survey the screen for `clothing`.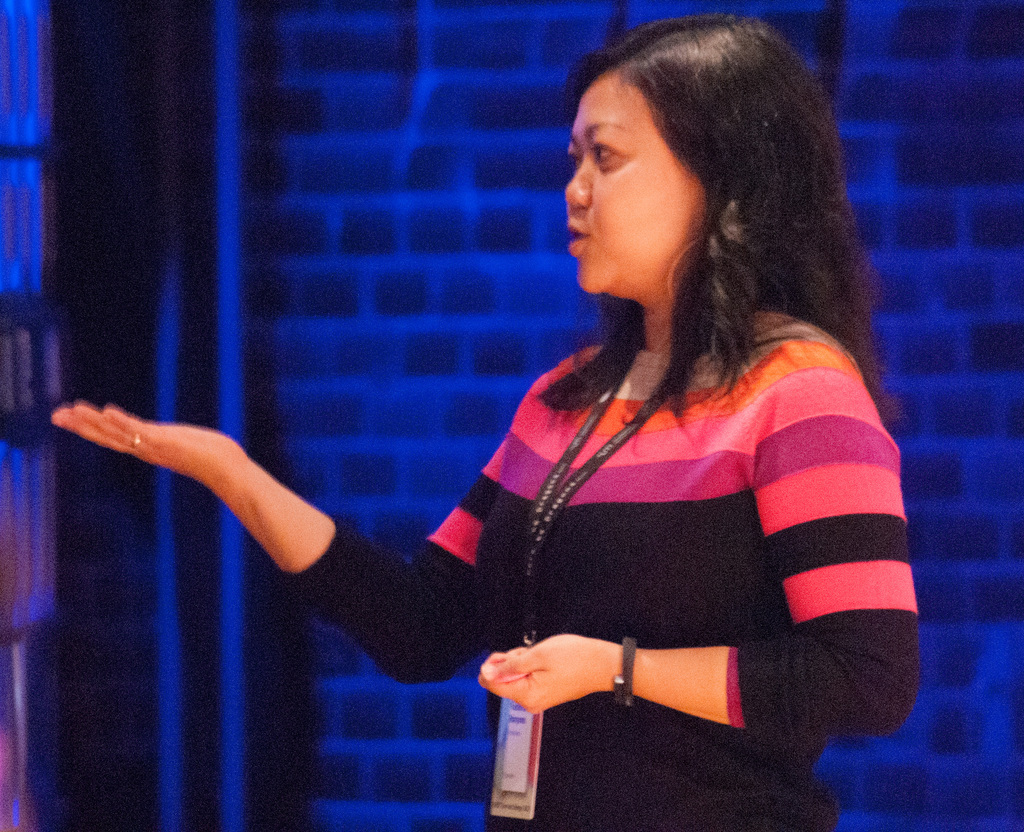
Survey found: 278, 326, 923, 831.
